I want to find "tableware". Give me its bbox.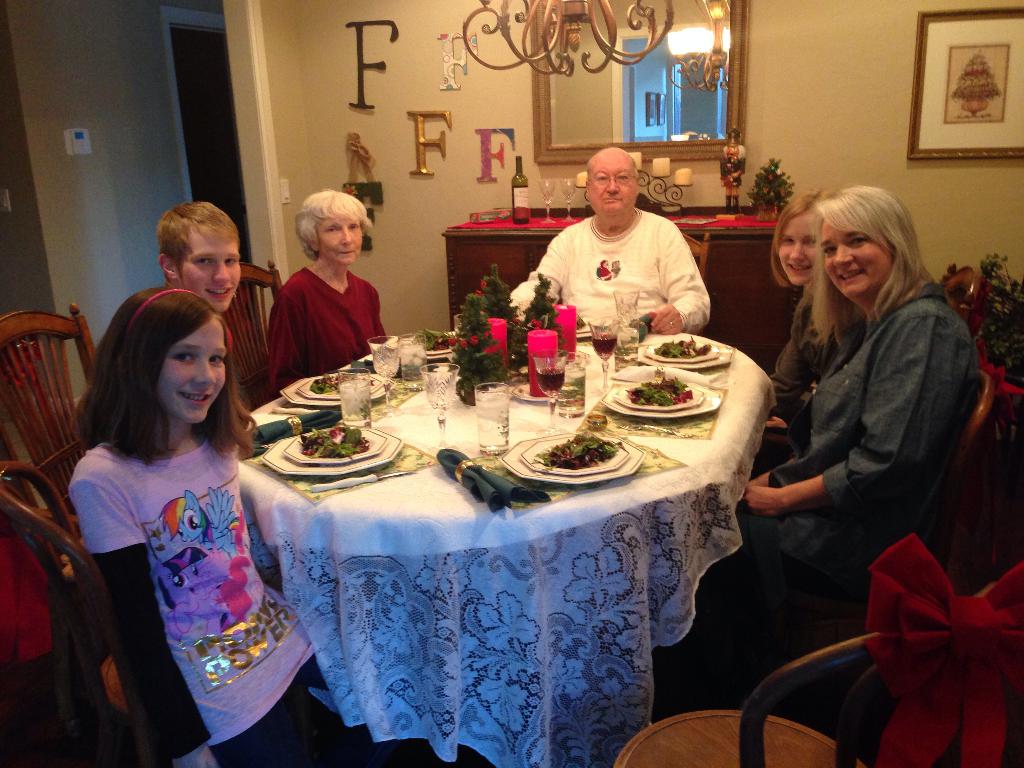
crop(586, 320, 616, 390).
